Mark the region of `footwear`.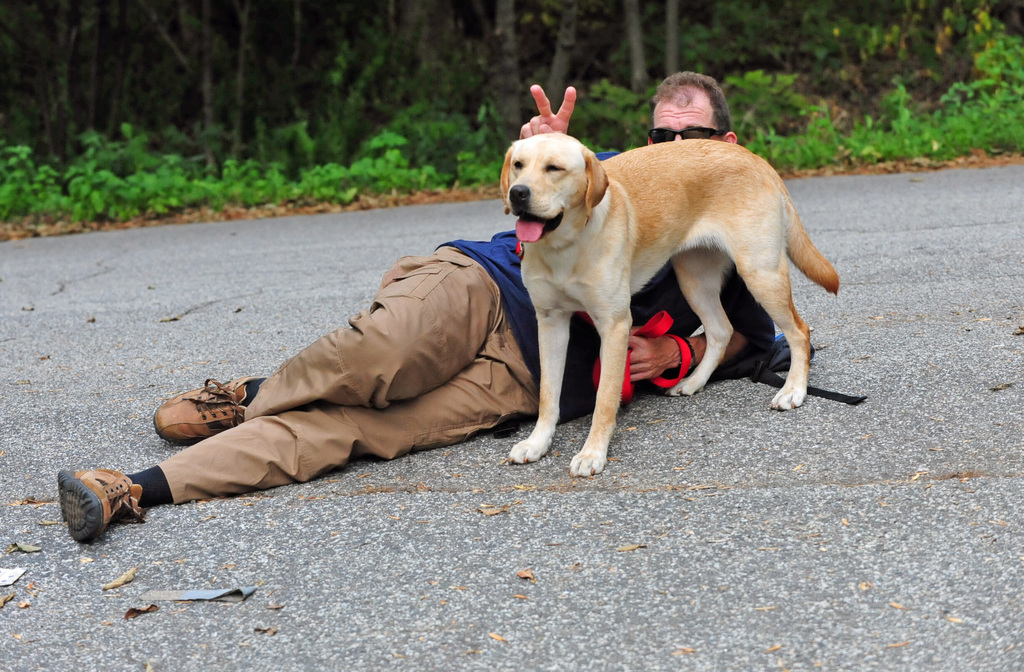
Region: 44/470/127/545.
